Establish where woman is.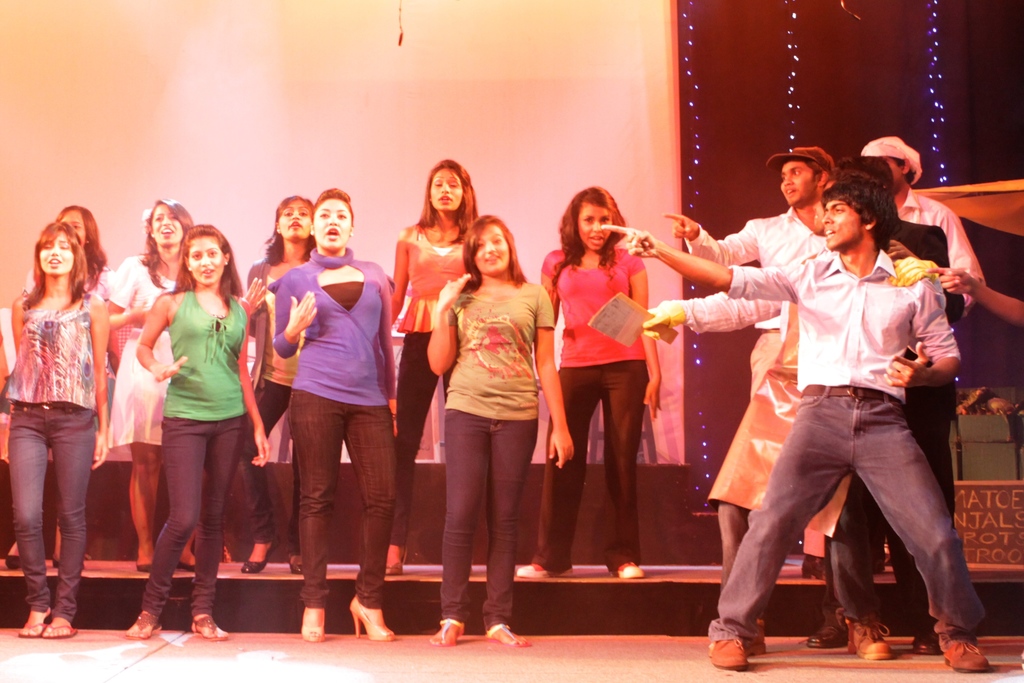
Established at [0,222,108,635].
